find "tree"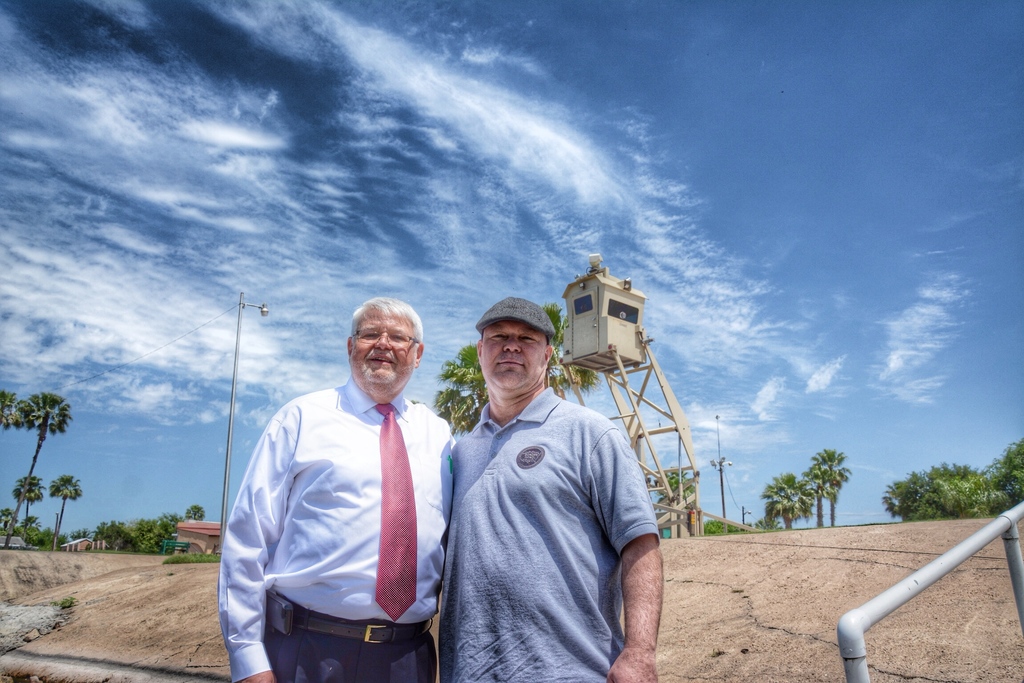
[0,507,10,540]
